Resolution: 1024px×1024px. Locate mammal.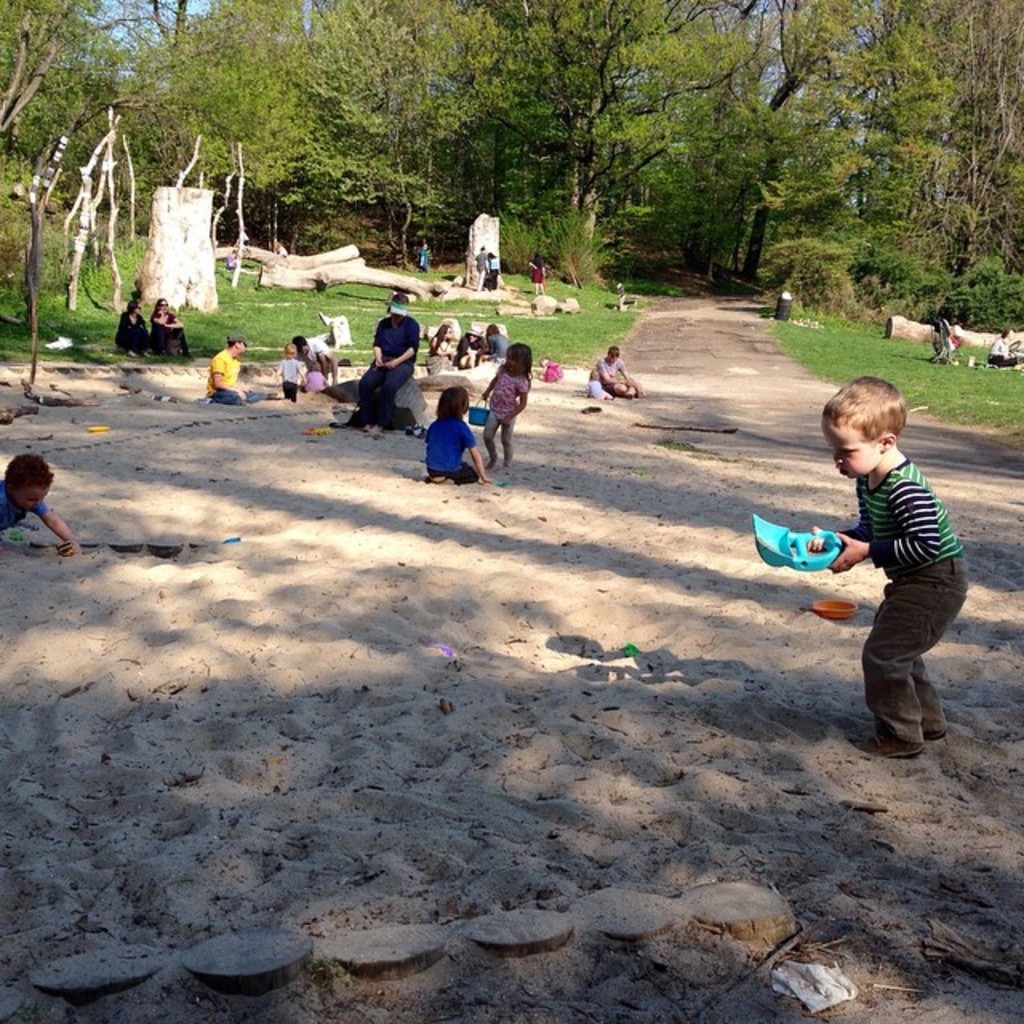
bbox=[586, 368, 608, 400].
